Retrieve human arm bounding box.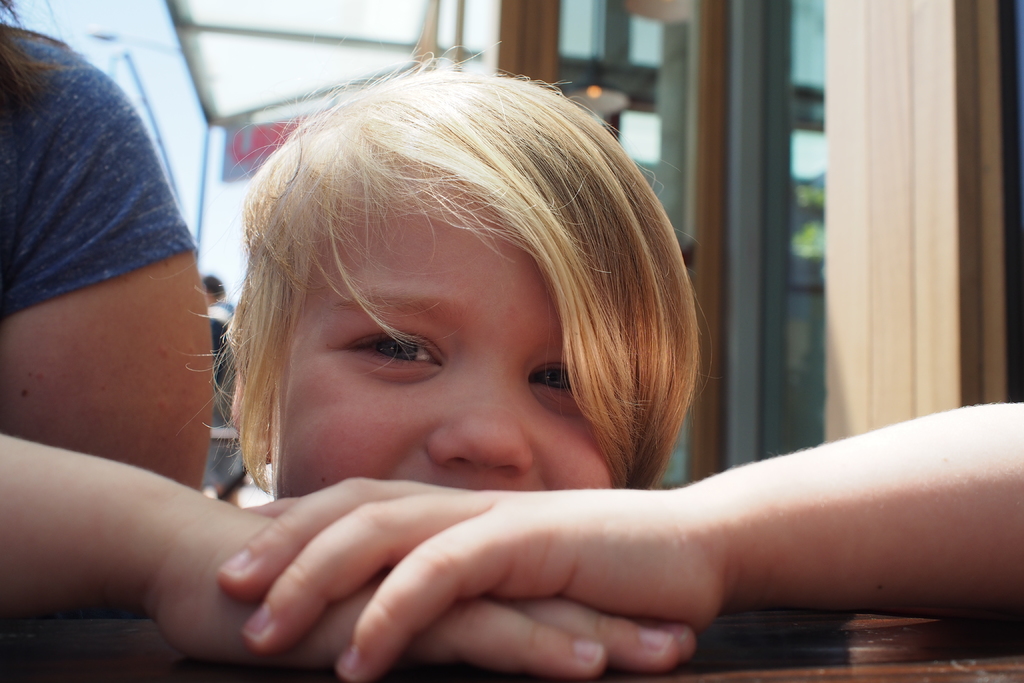
Bounding box: bbox=[427, 422, 1007, 666].
